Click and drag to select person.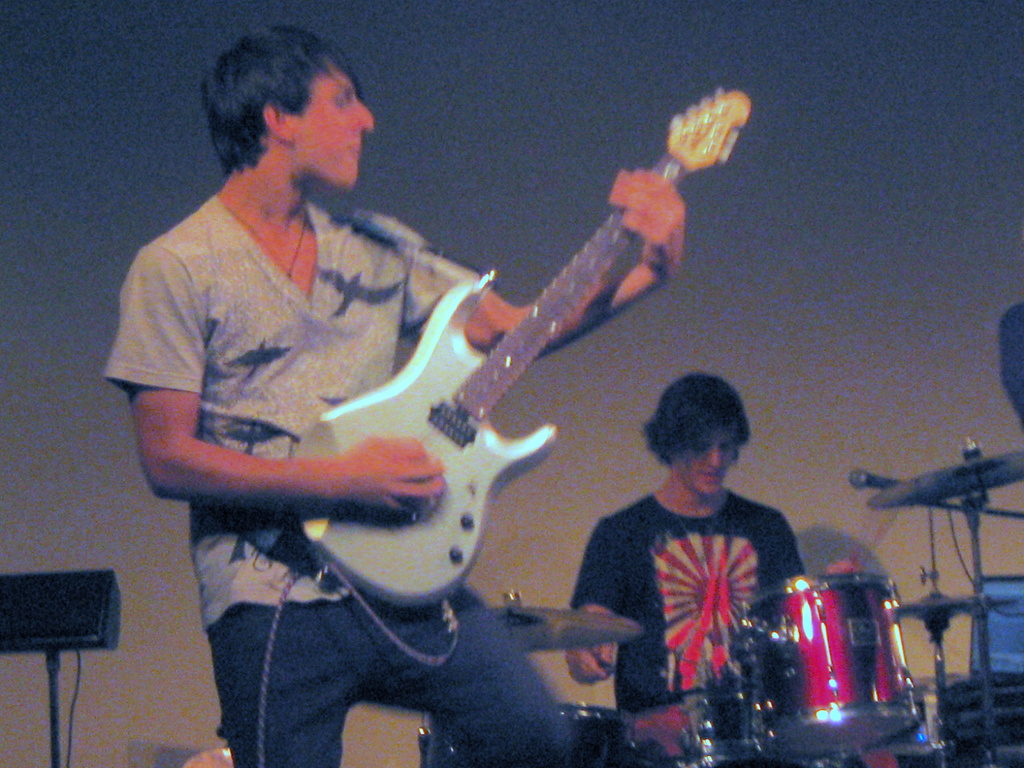
Selection: (x1=581, y1=362, x2=820, y2=746).
